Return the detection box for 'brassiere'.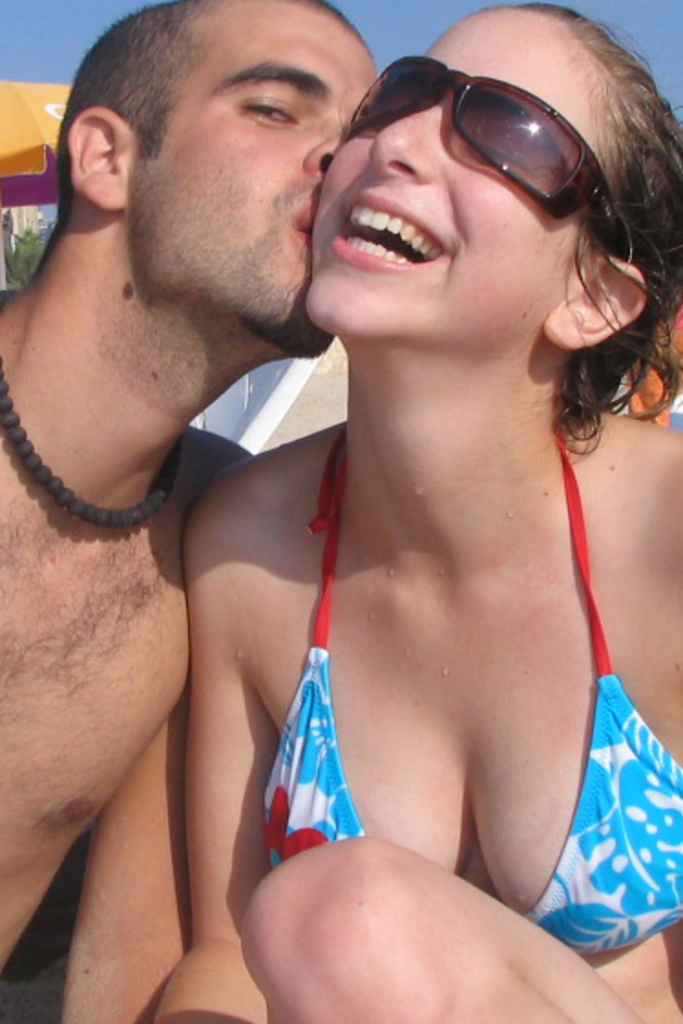
{"x1": 256, "y1": 409, "x2": 681, "y2": 964}.
